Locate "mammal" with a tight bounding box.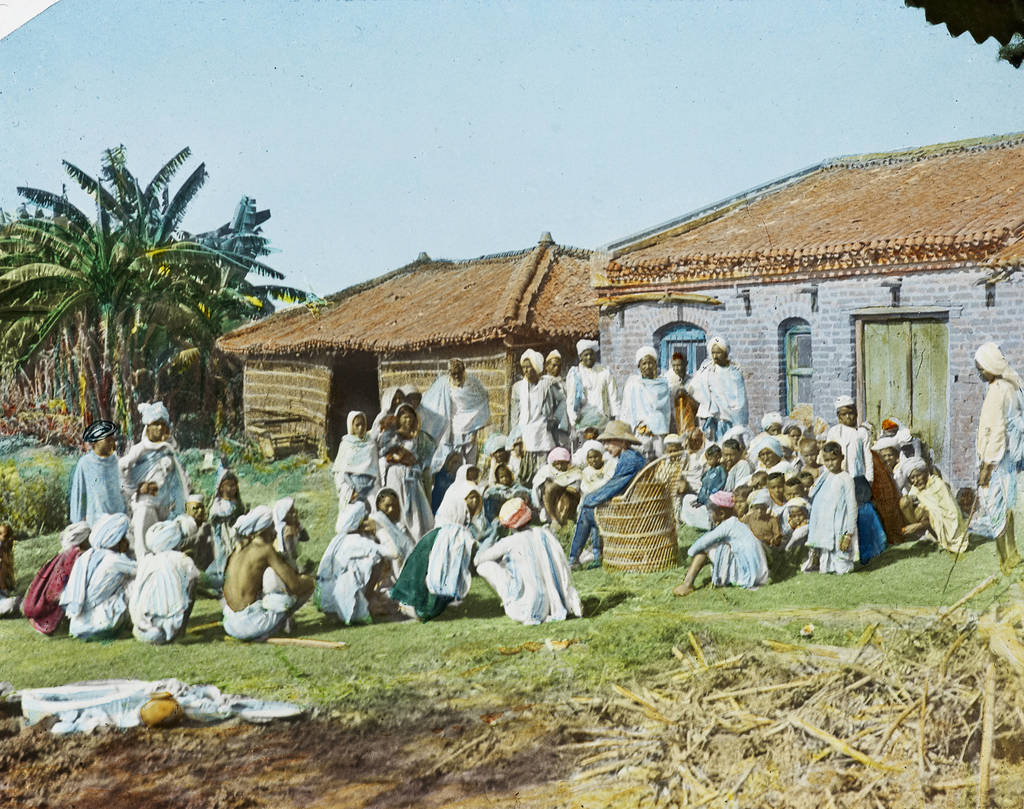
375:416:403:463.
